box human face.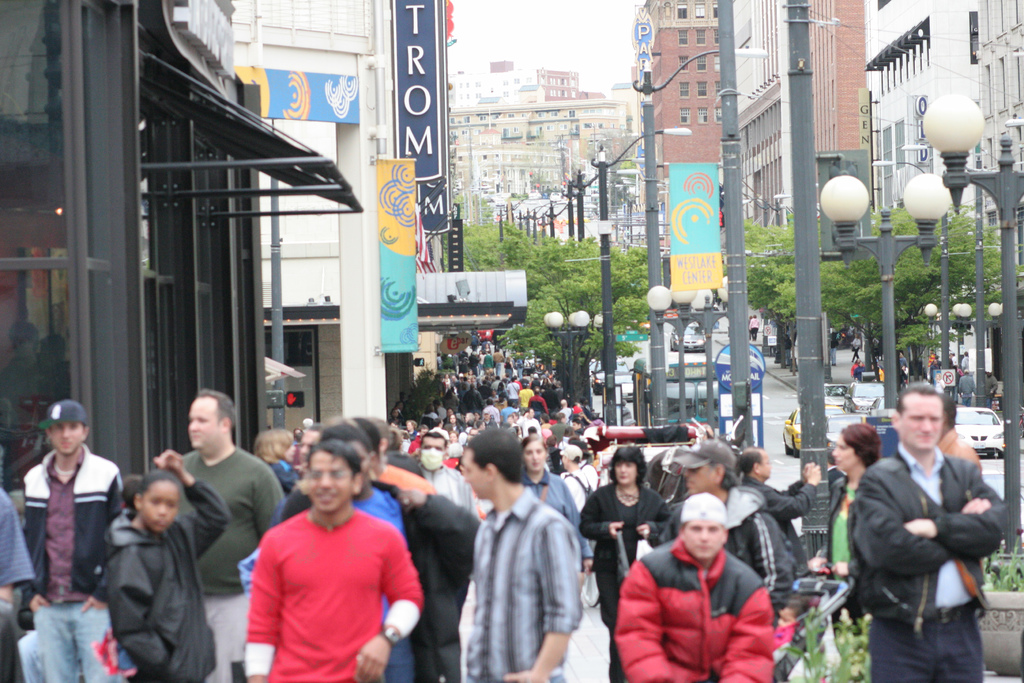
[464,447,485,494].
